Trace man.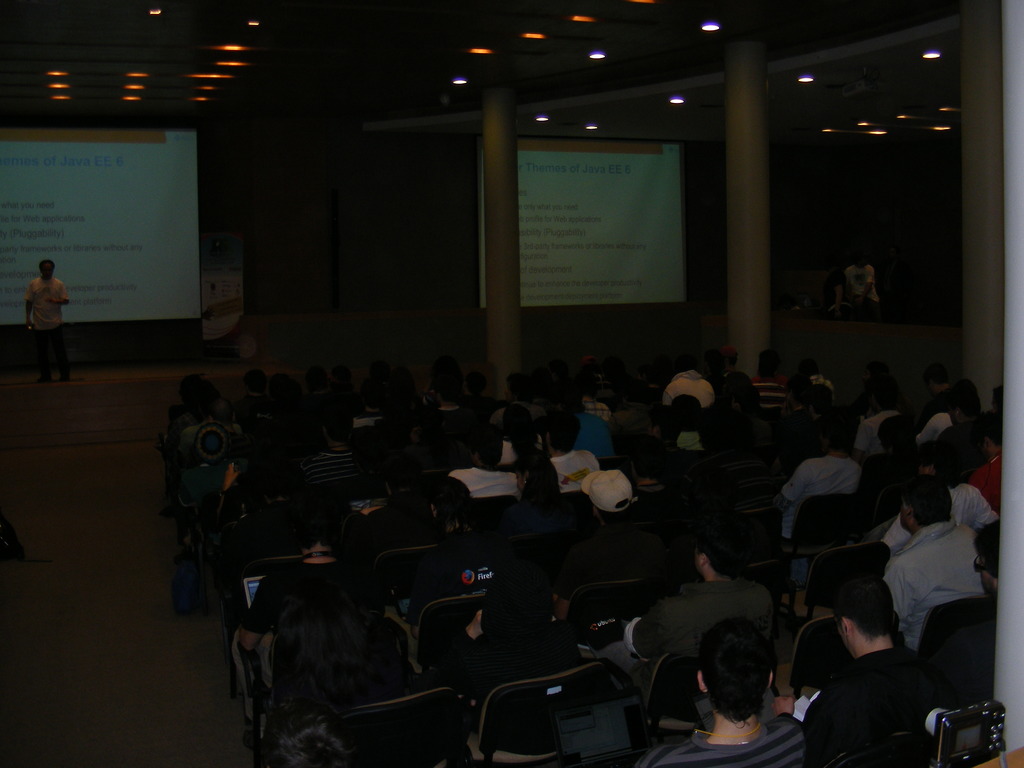
Traced to bbox=(666, 342, 713, 412).
